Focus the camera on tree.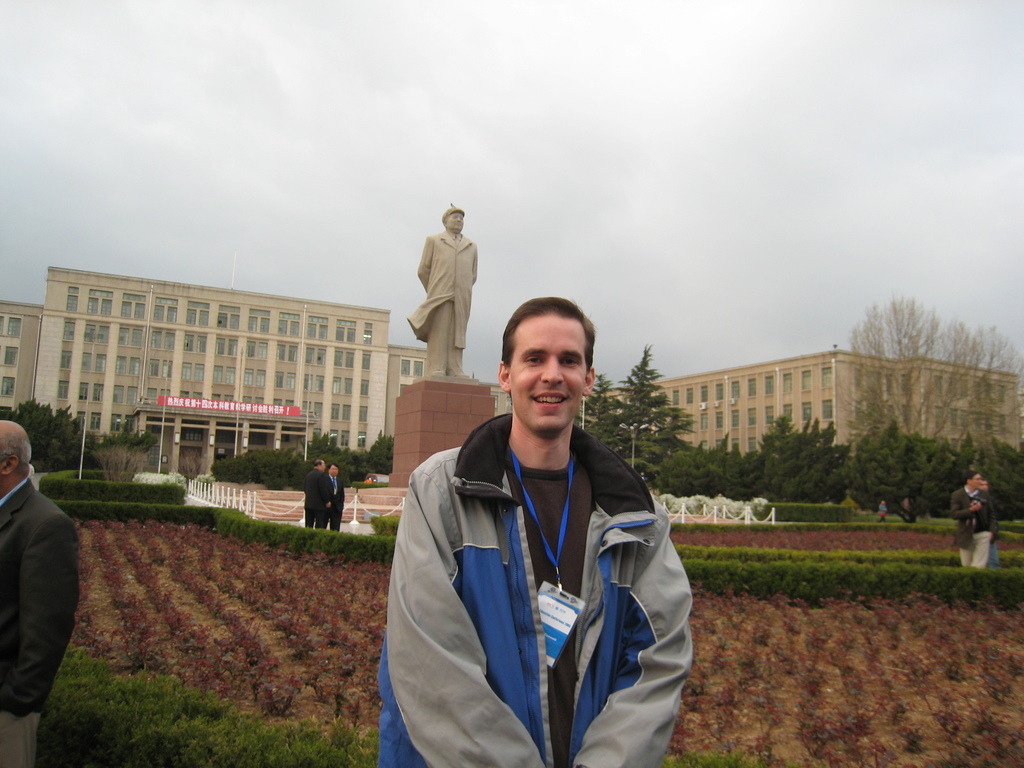
Focus region: x1=311, y1=430, x2=362, y2=494.
